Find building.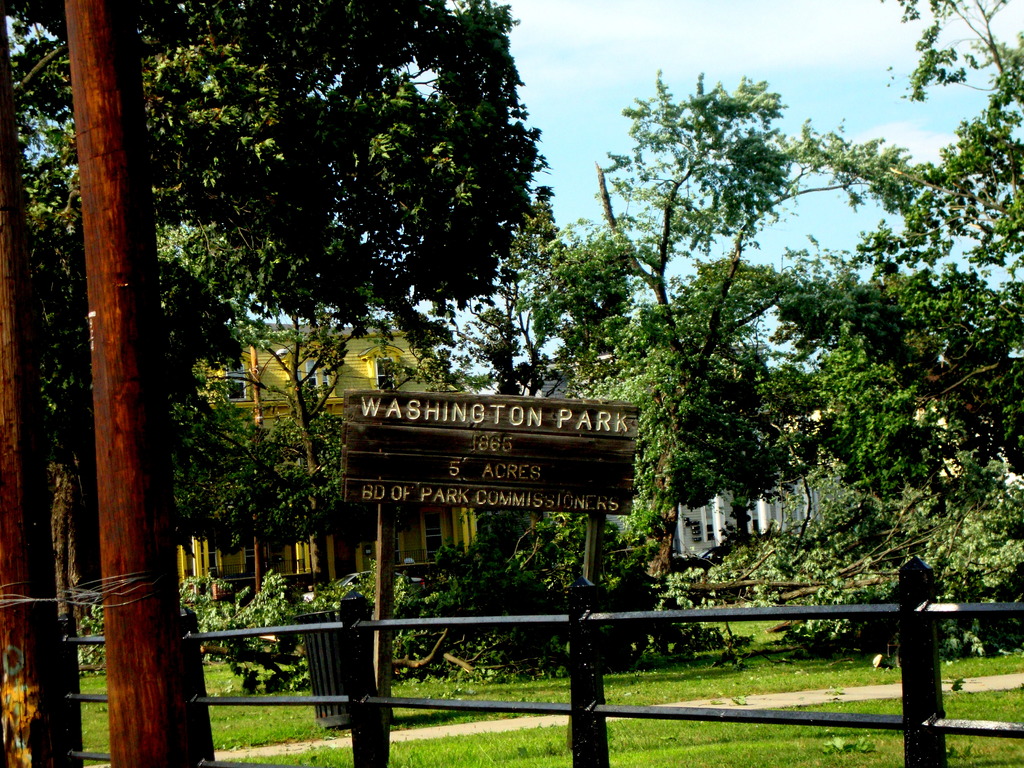
{"x1": 177, "y1": 321, "x2": 477, "y2": 587}.
